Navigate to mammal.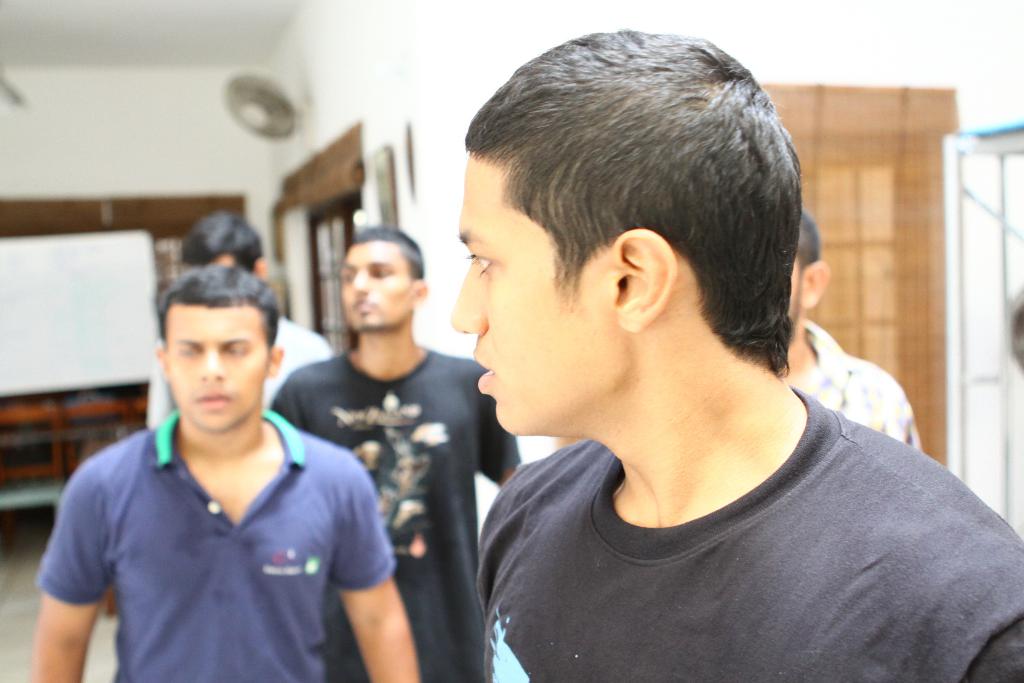
Navigation target: bbox=[781, 207, 924, 454].
